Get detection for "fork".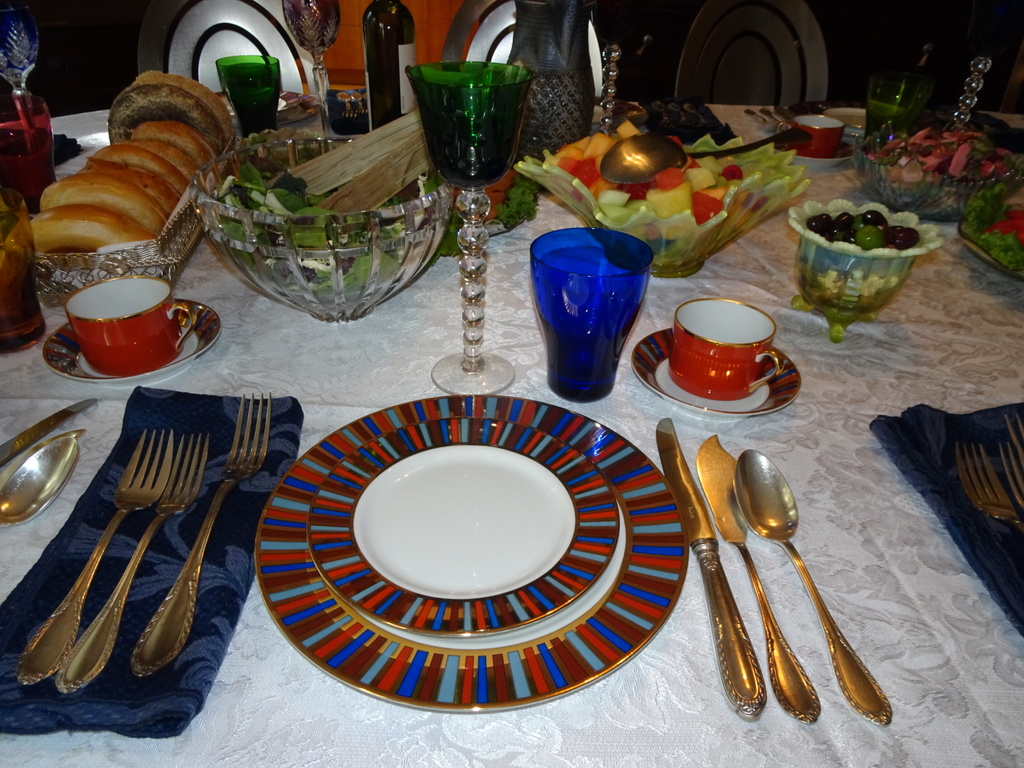
Detection: (left=54, top=434, right=203, bottom=696).
